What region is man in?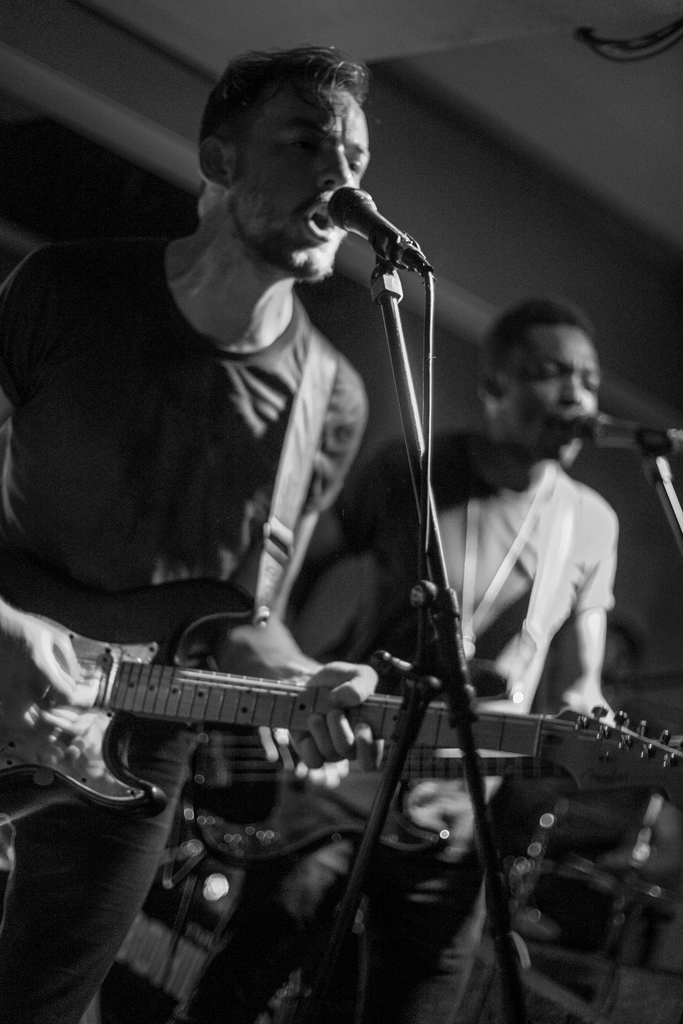
BBox(0, 37, 399, 1023).
